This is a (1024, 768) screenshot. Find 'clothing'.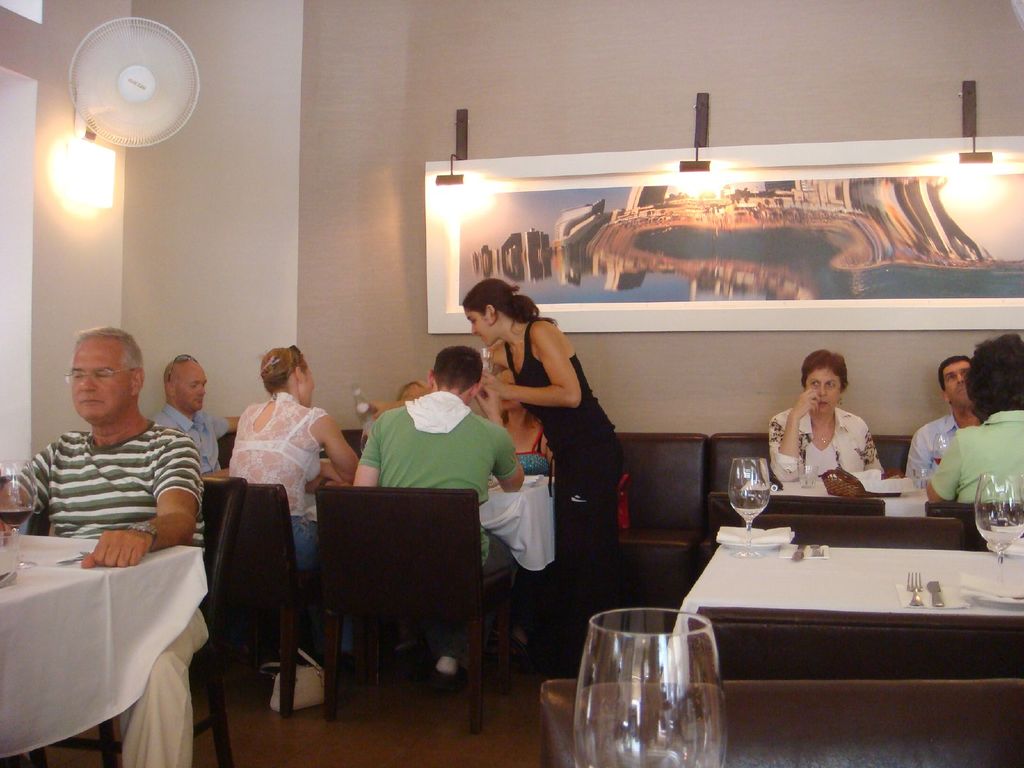
Bounding box: [0, 429, 209, 767].
